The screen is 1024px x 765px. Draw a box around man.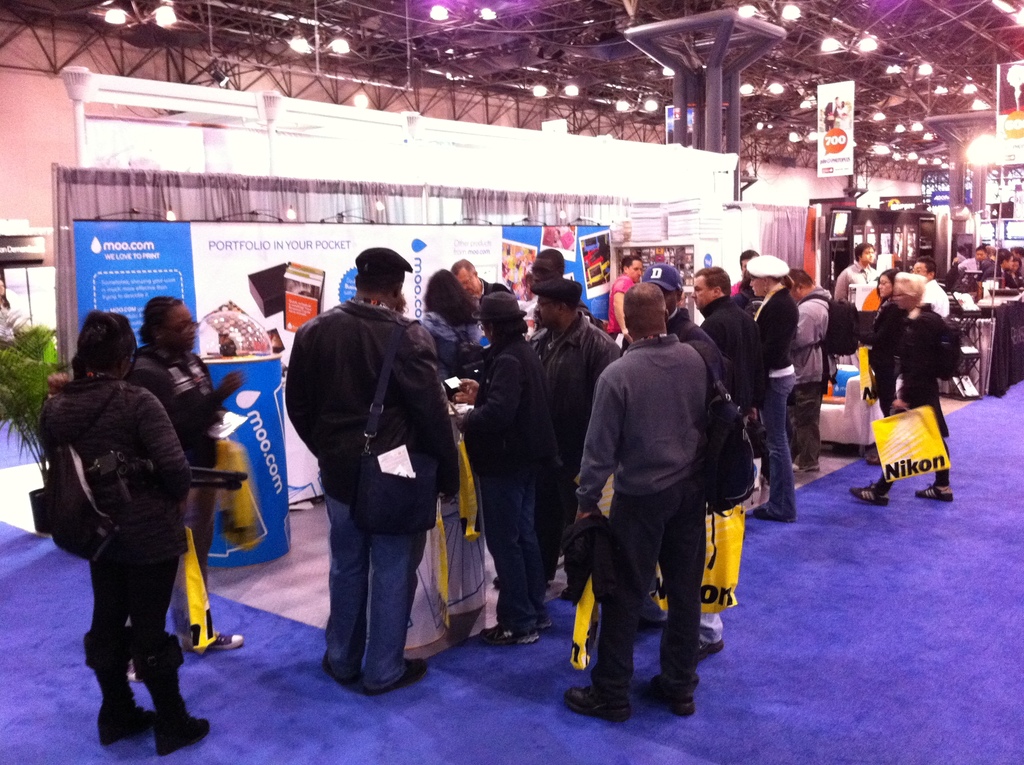
rect(632, 254, 734, 652).
